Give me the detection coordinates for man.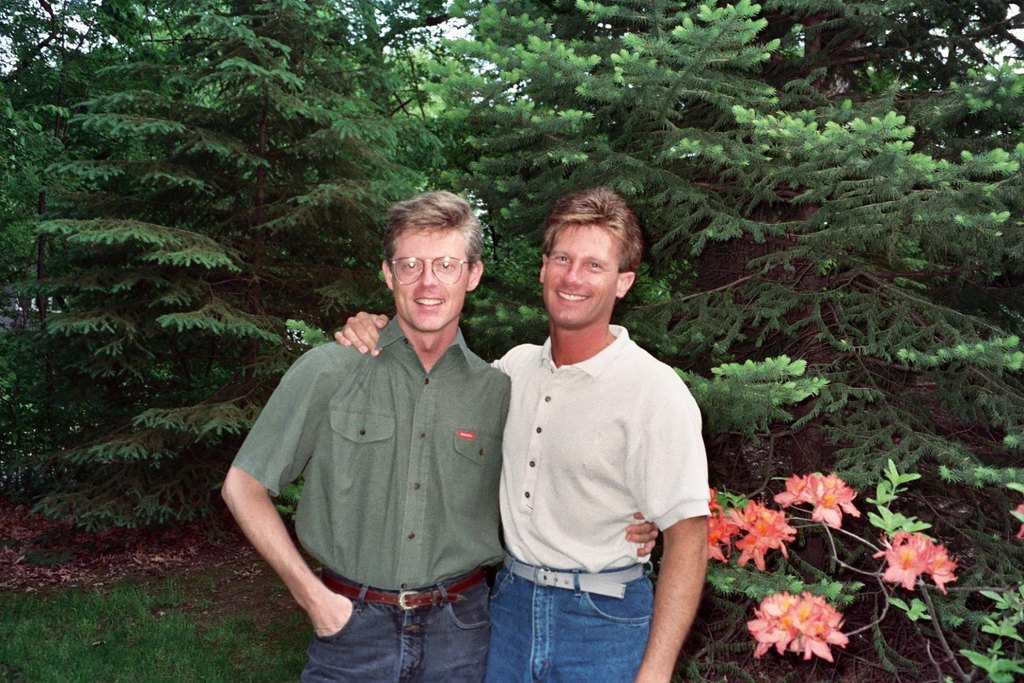
l=326, t=187, r=715, b=682.
